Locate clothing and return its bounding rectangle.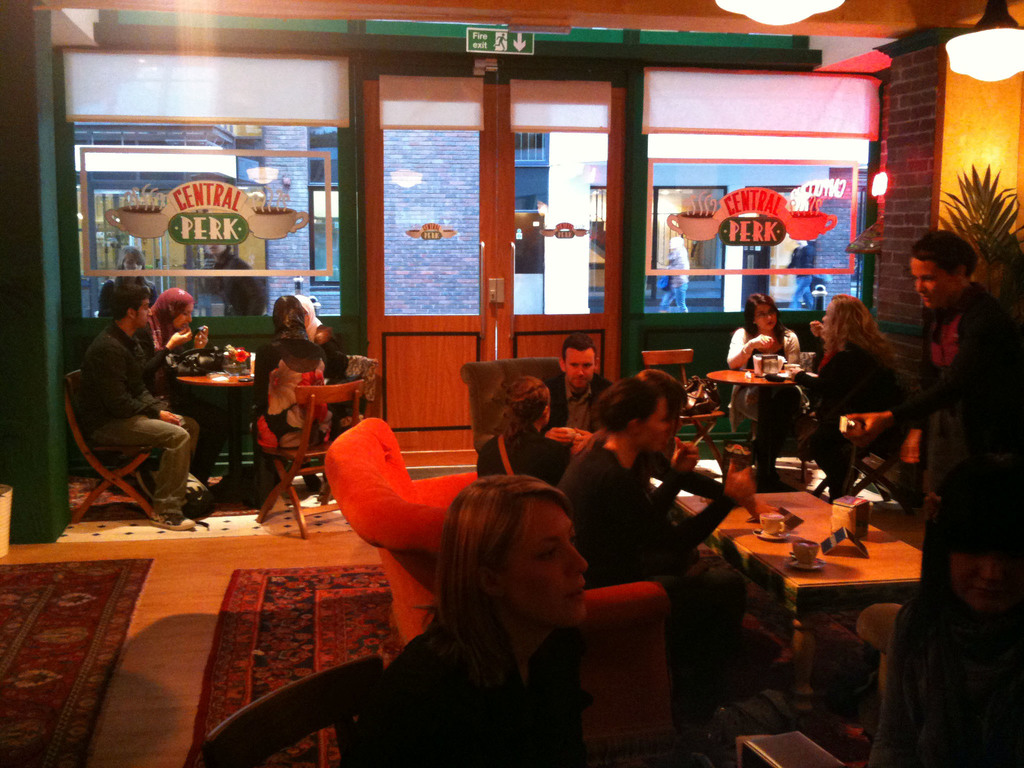
x1=65, y1=322, x2=198, y2=519.
